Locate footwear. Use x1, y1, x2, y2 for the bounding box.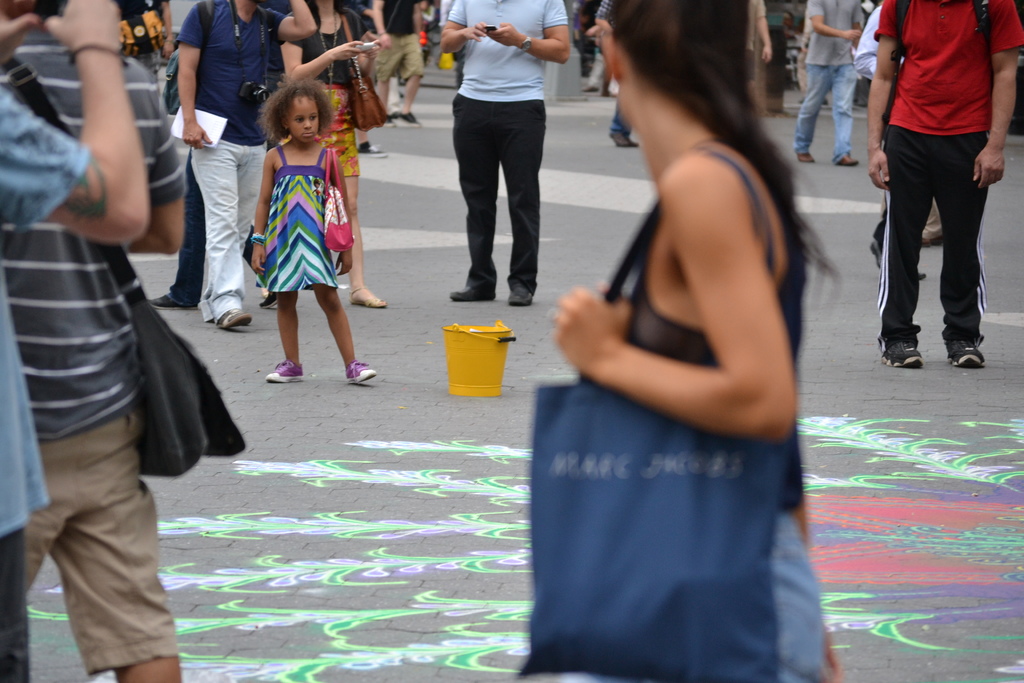
211, 300, 253, 334.
